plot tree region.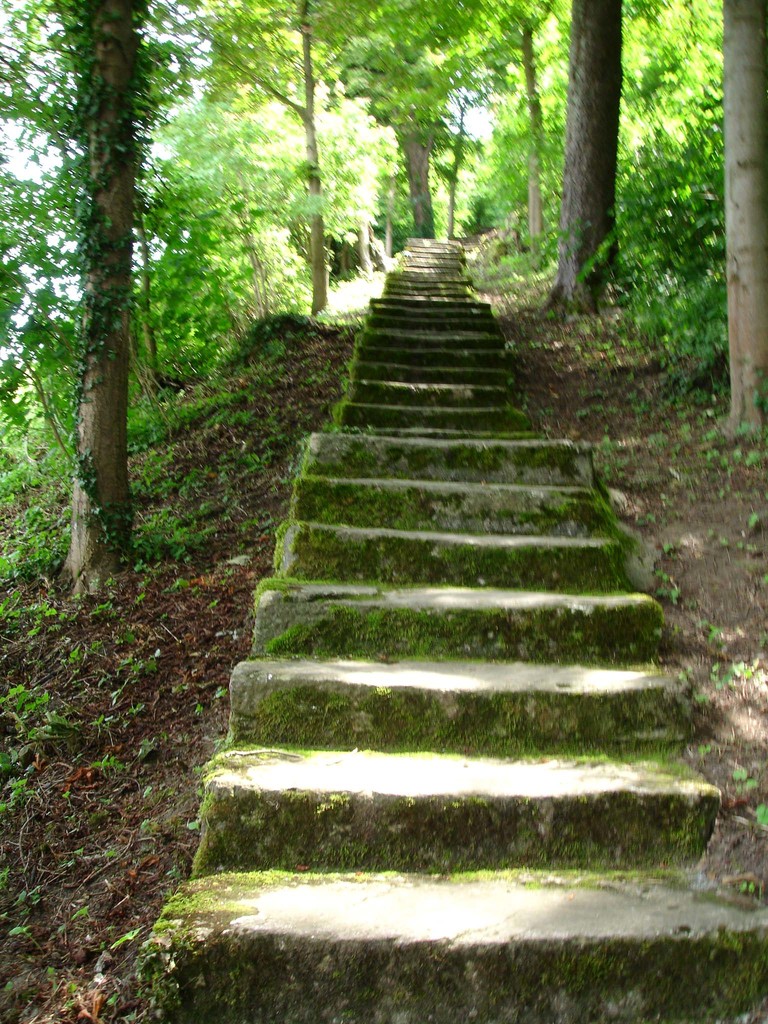
Plotted at 336,0,567,258.
